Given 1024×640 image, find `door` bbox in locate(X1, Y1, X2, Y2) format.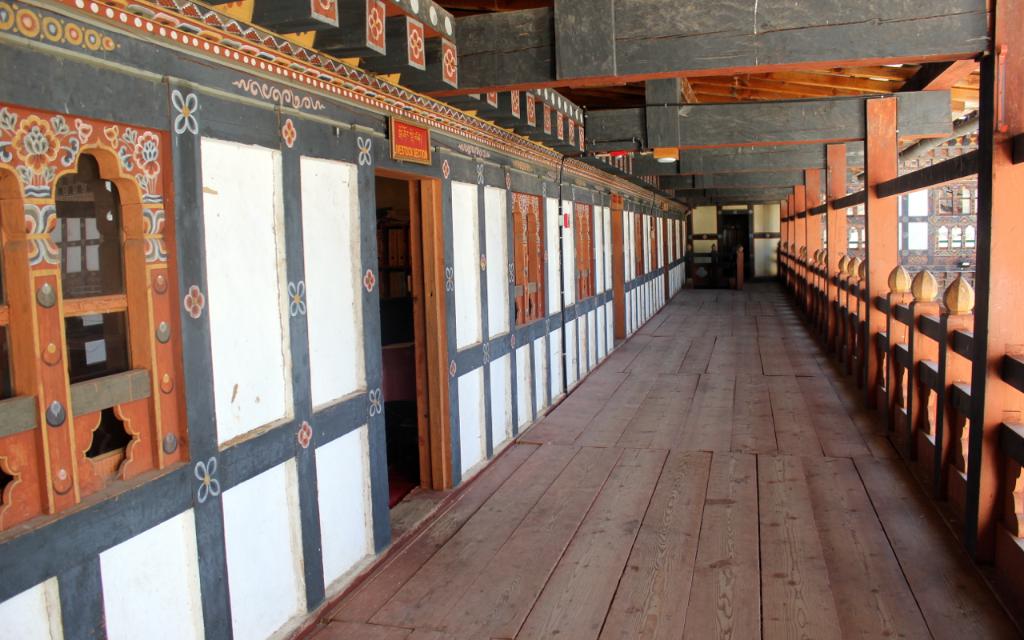
locate(407, 175, 429, 491).
